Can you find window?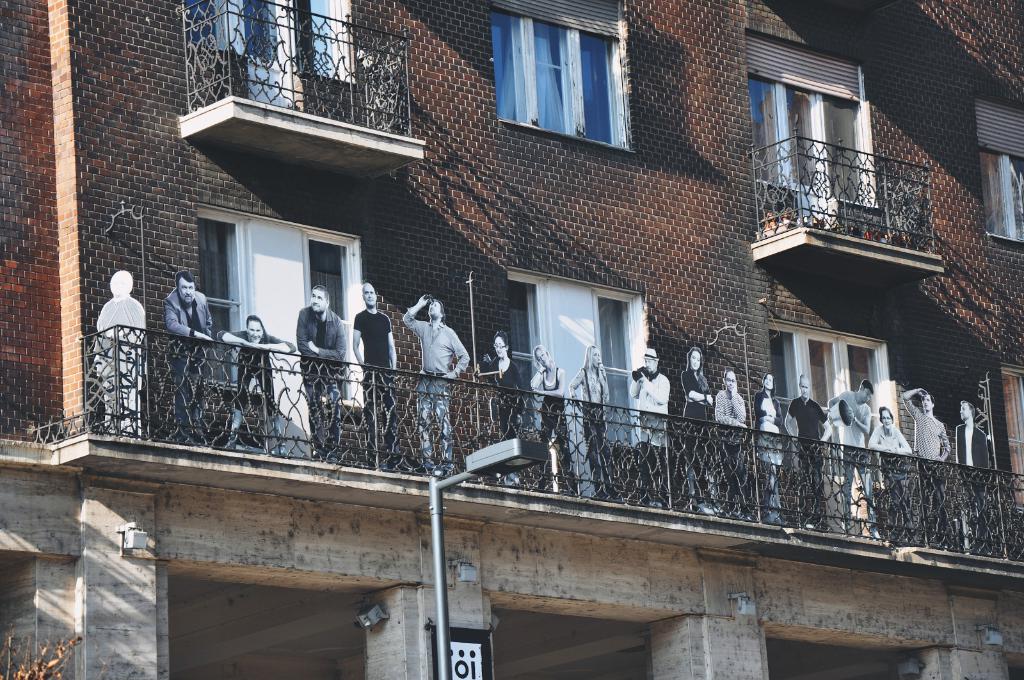
Yes, bounding box: crop(488, 271, 656, 489).
